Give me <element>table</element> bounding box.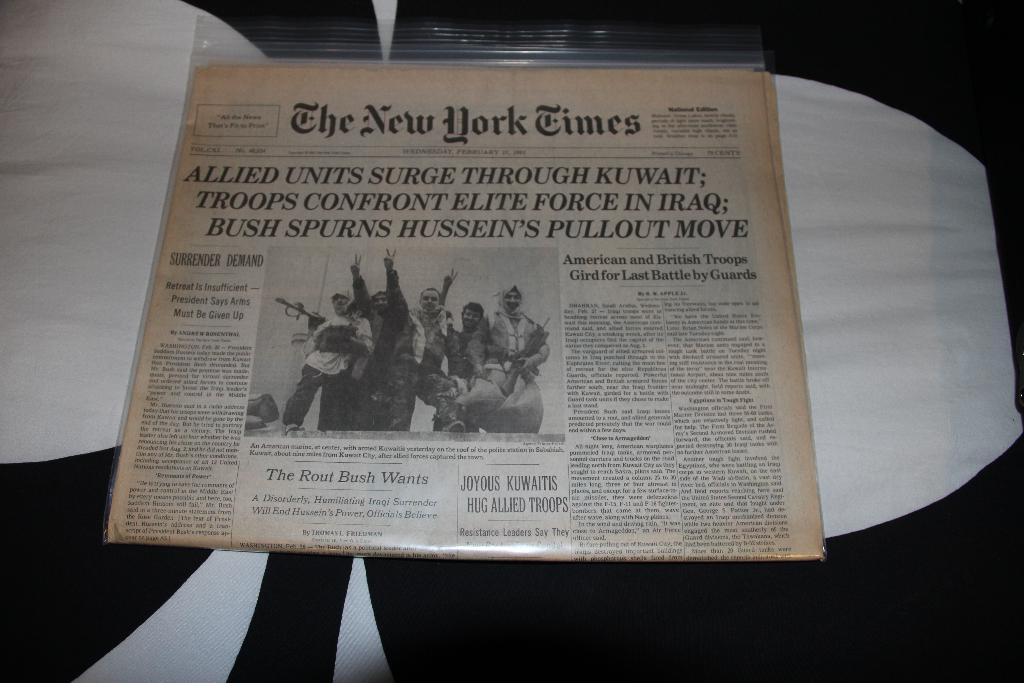
<bbox>0, 0, 1023, 682</bbox>.
